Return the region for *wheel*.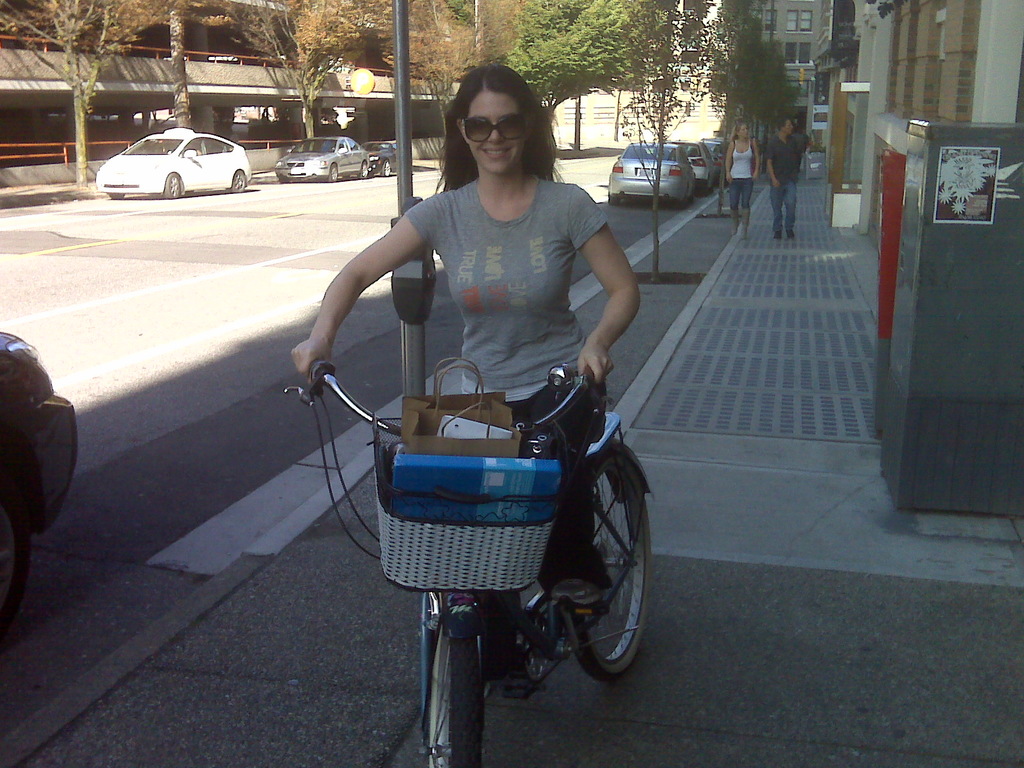
x1=107 y1=193 x2=123 y2=198.
